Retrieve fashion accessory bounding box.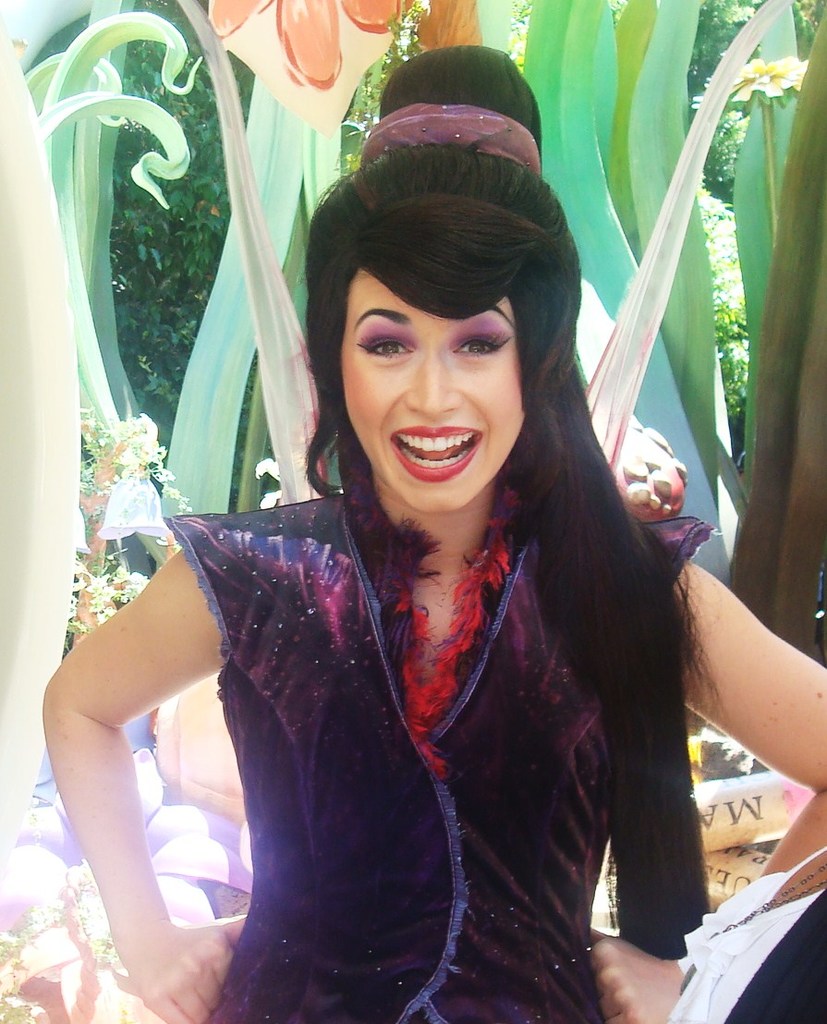
Bounding box: select_region(361, 102, 541, 175).
